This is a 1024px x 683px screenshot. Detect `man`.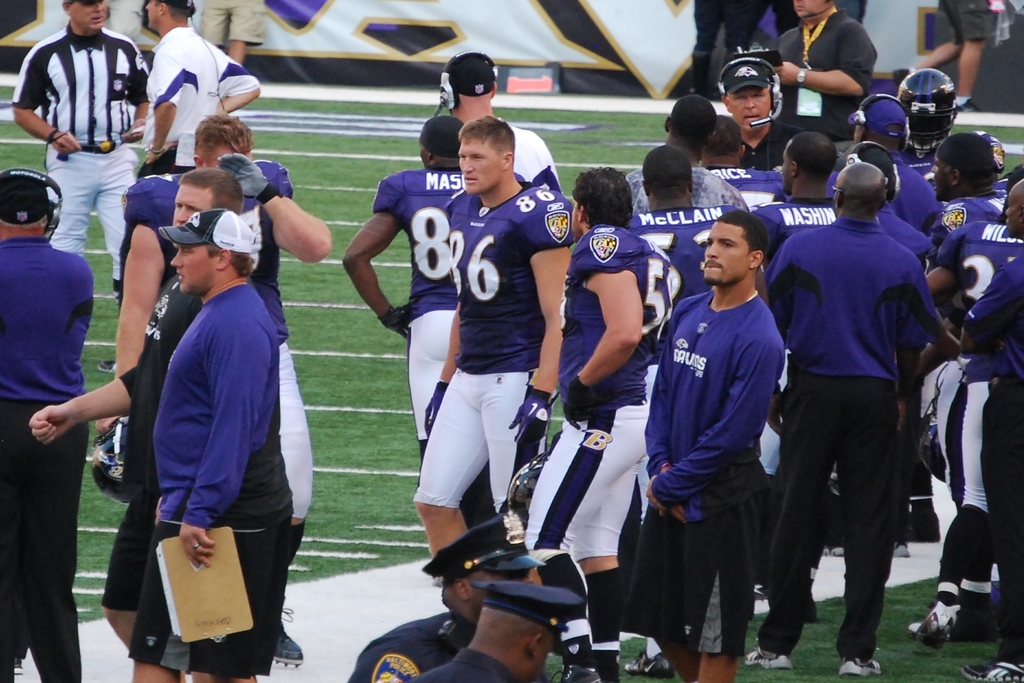
bbox=(11, 0, 150, 318).
